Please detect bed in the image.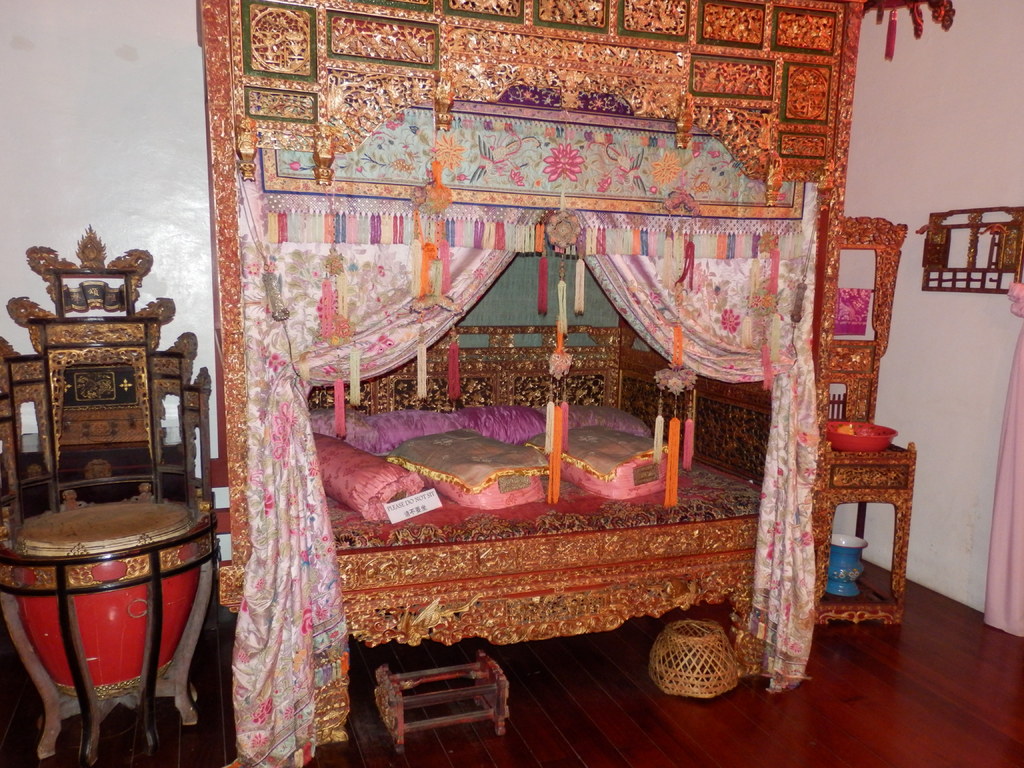
BBox(218, 0, 963, 767).
